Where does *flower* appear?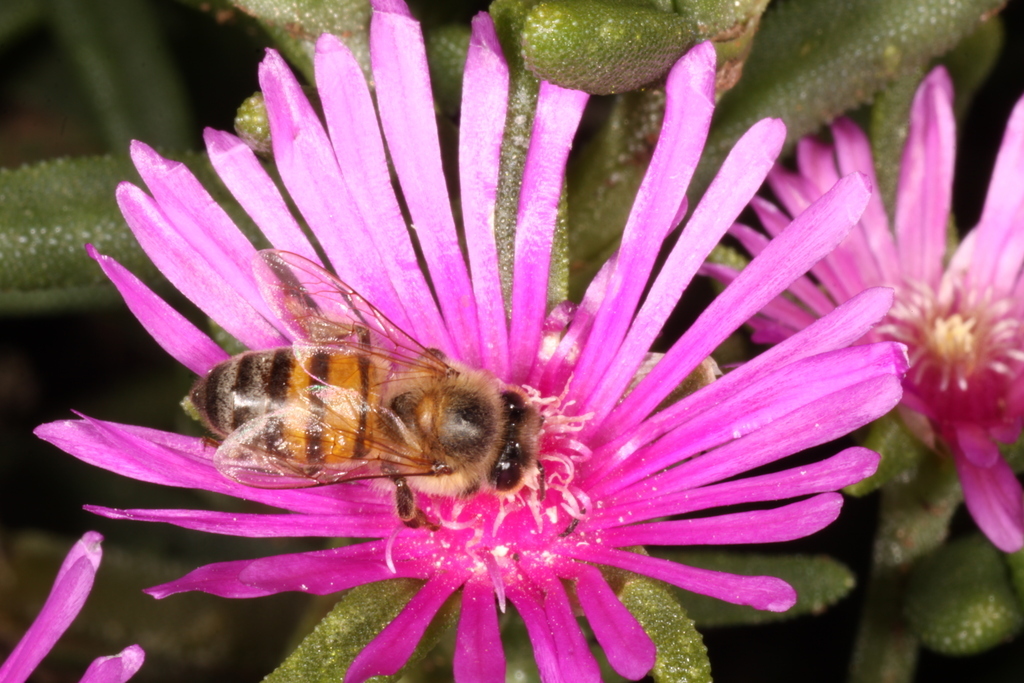
Appears at [left=688, top=59, right=1023, bottom=554].
